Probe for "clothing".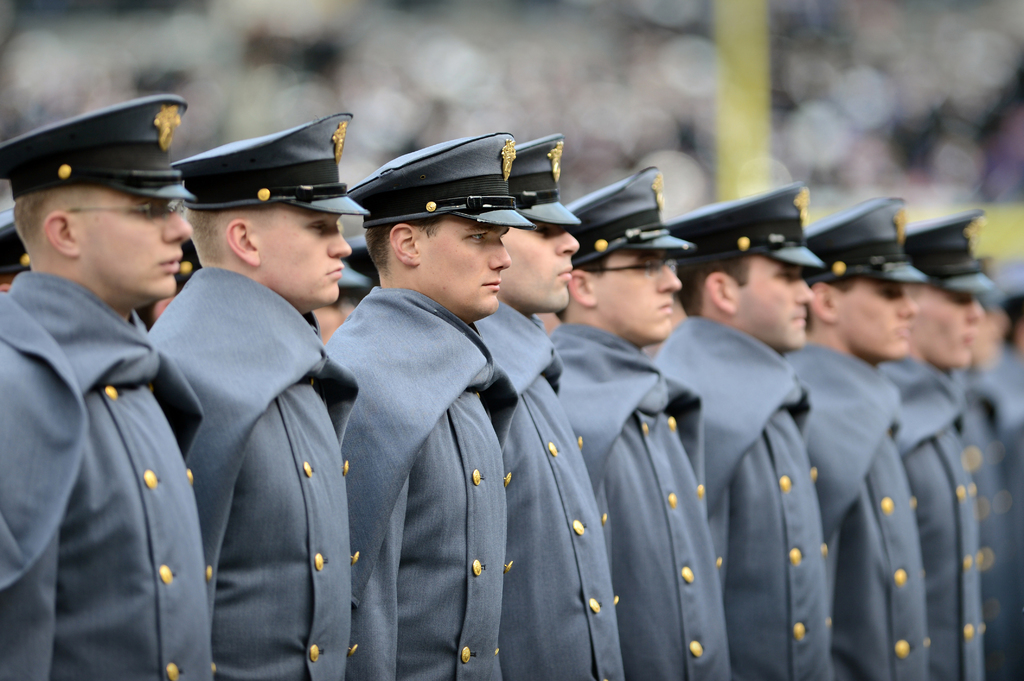
Probe result: <region>962, 347, 1023, 680</region>.
